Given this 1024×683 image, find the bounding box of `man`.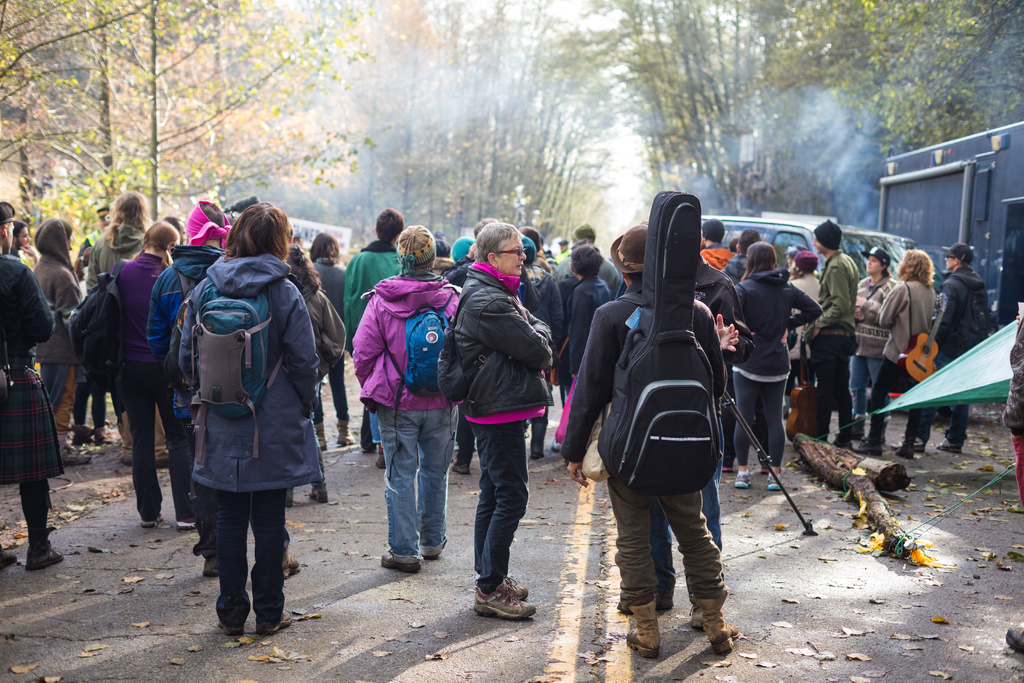
box(561, 224, 740, 655).
